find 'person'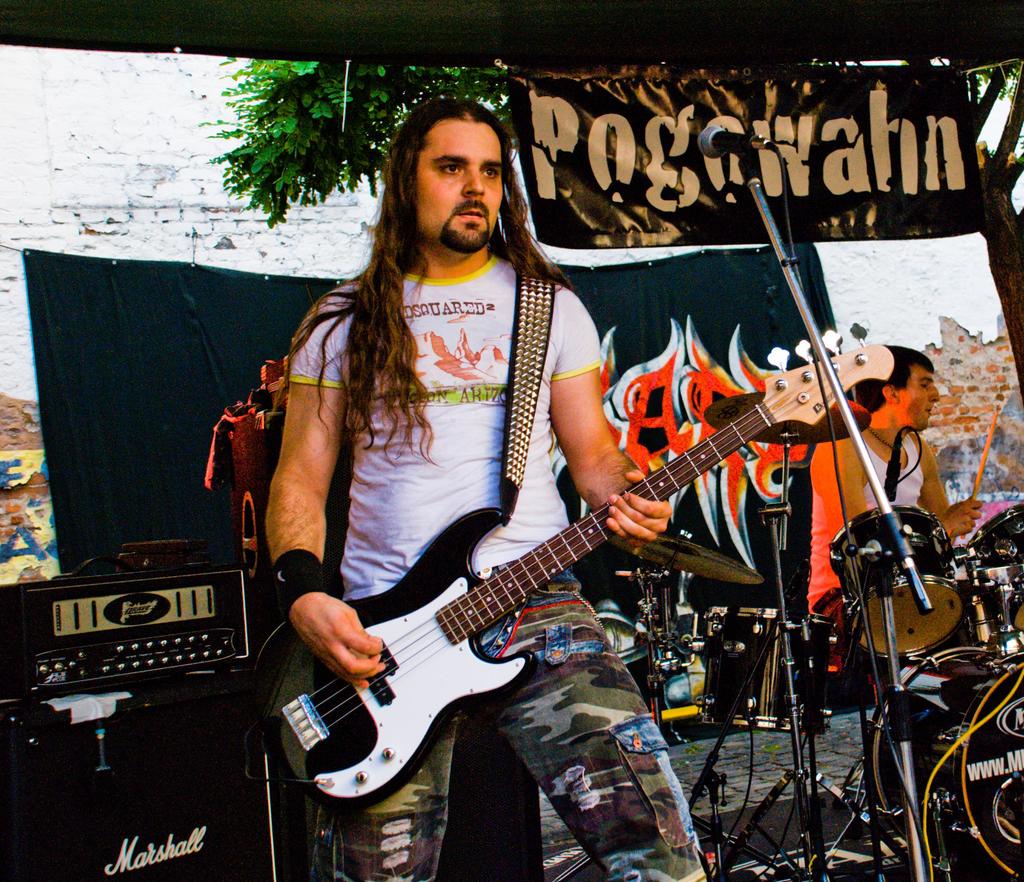
830:344:975:591
